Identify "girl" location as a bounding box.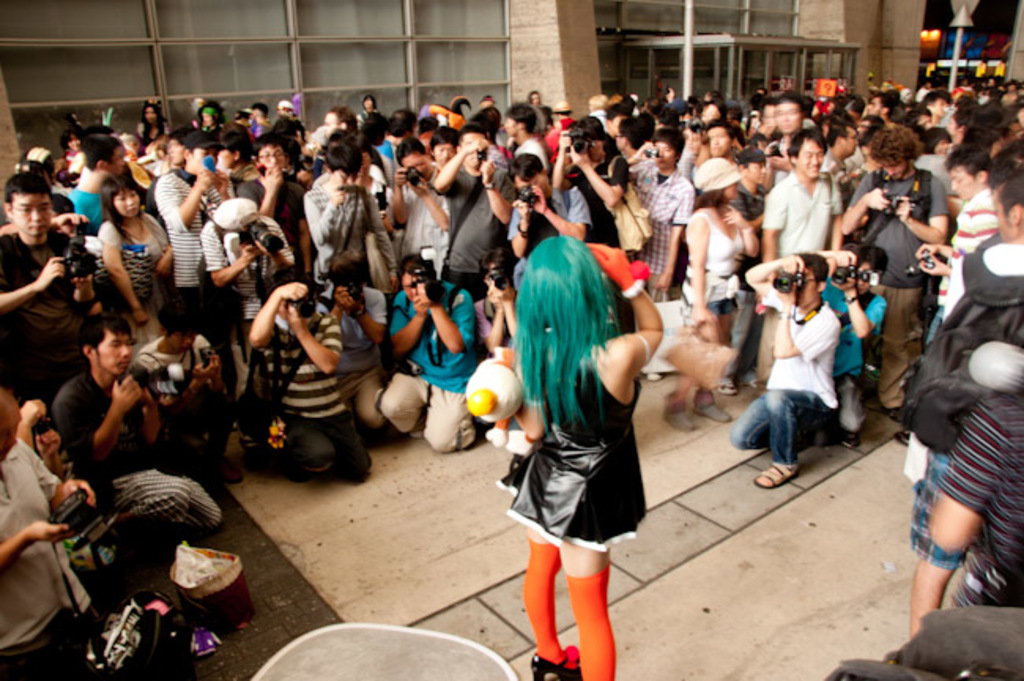
(93, 167, 180, 370).
